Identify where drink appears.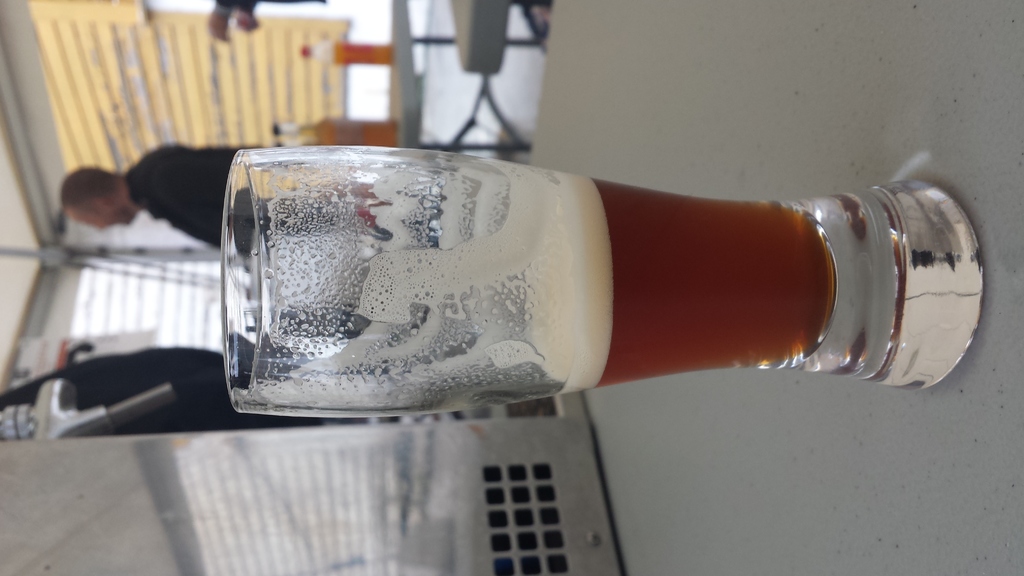
Appears at bbox(534, 174, 841, 406).
